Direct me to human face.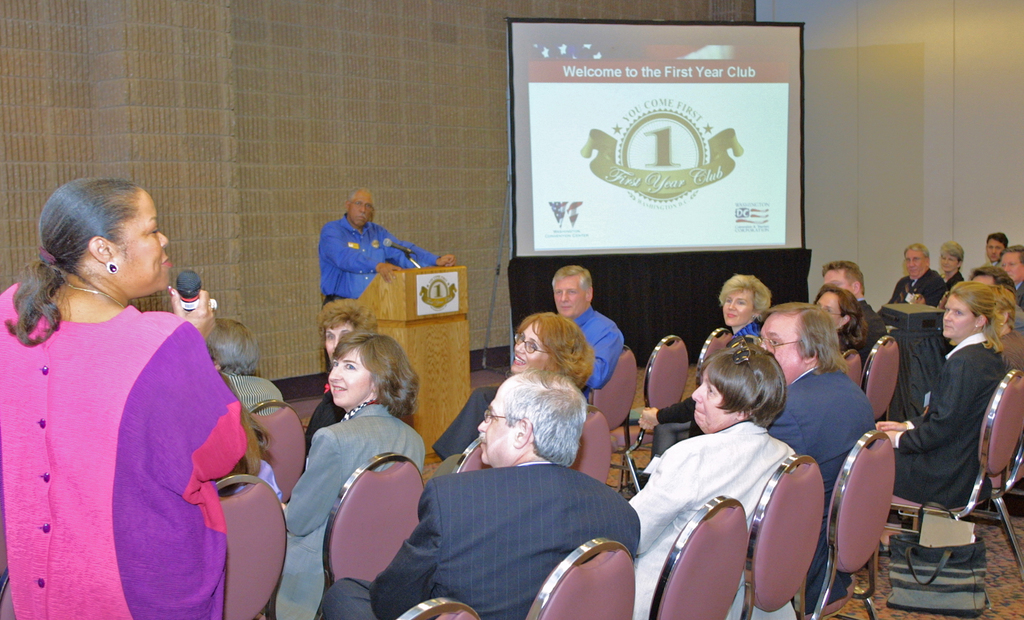
Direction: <bbox>114, 193, 170, 298</bbox>.
